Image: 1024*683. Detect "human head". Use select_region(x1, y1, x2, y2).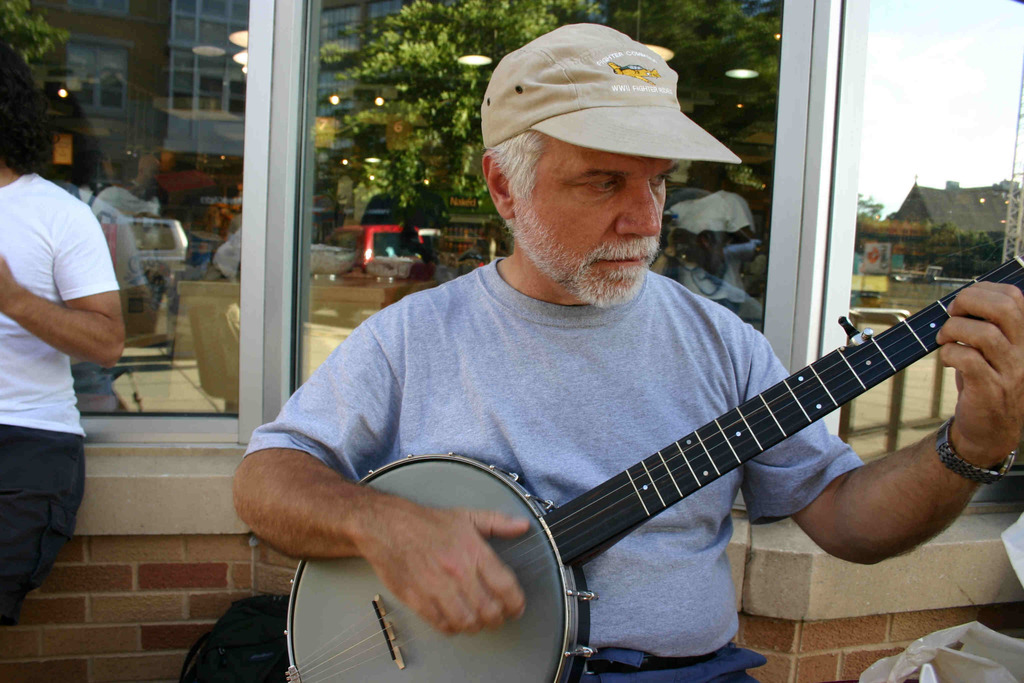
select_region(93, 140, 140, 182).
